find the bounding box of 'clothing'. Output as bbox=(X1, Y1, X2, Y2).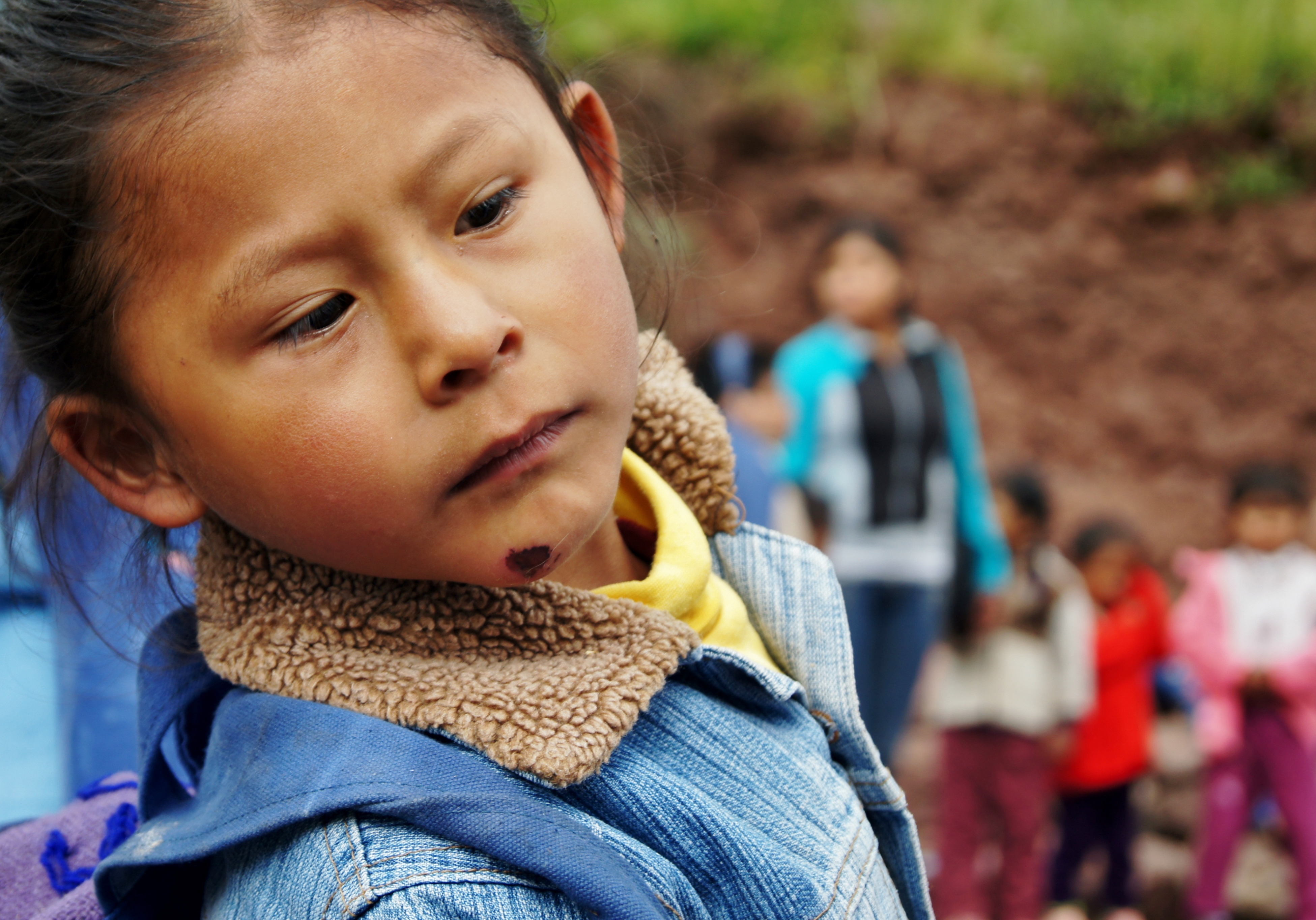
bbox=(393, 182, 444, 310).
